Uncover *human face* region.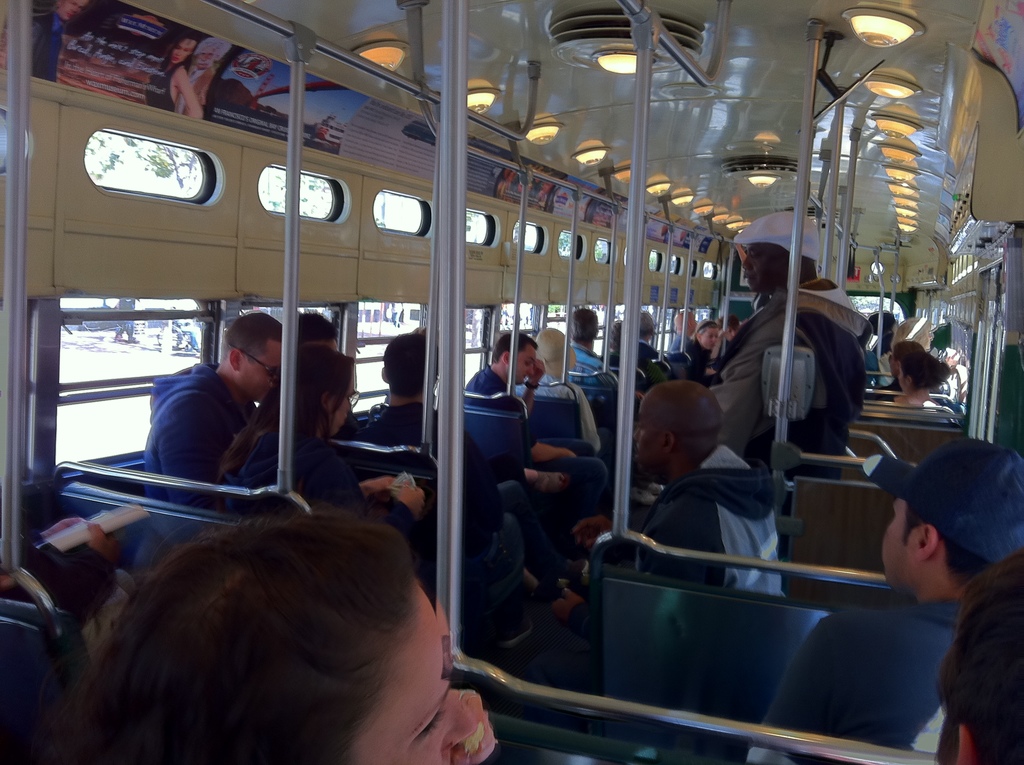
Uncovered: <box>518,349,538,385</box>.
